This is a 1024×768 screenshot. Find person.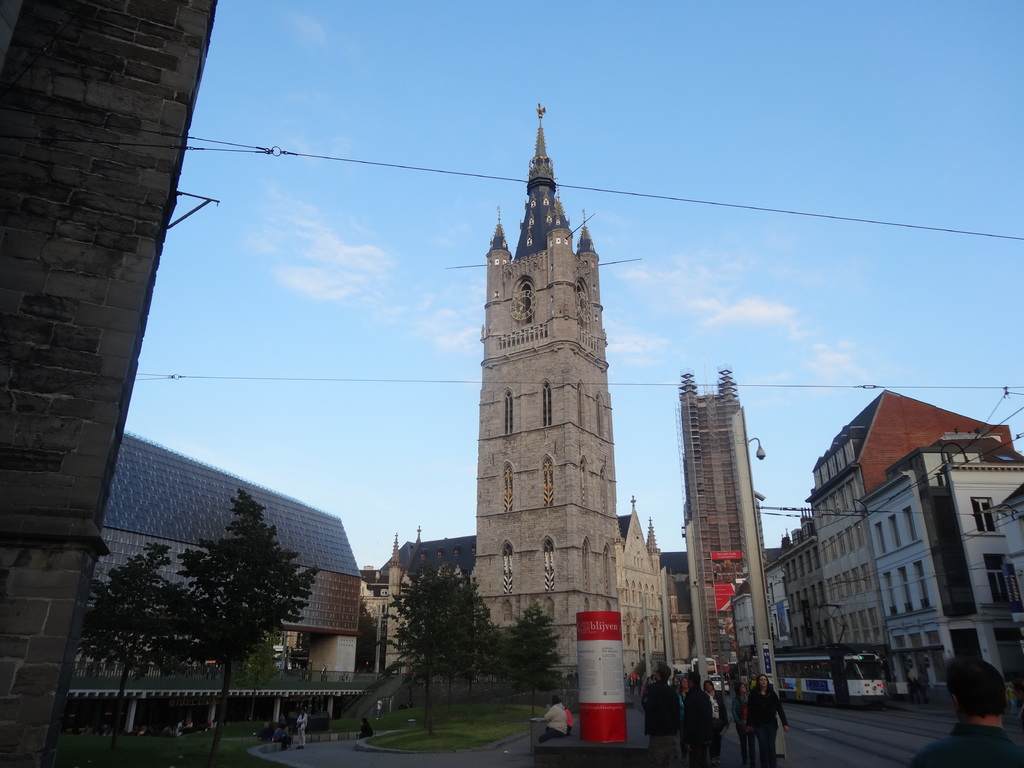
Bounding box: bbox=(728, 682, 756, 767).
